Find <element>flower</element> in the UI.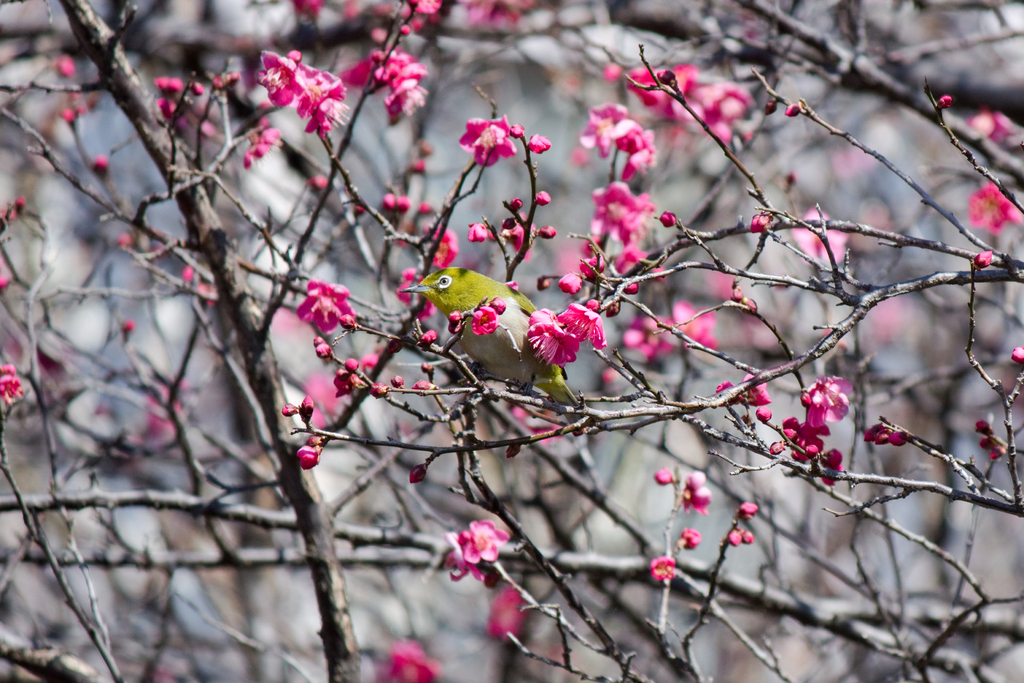
UI element at select_region(62, 108, 74, 124).
